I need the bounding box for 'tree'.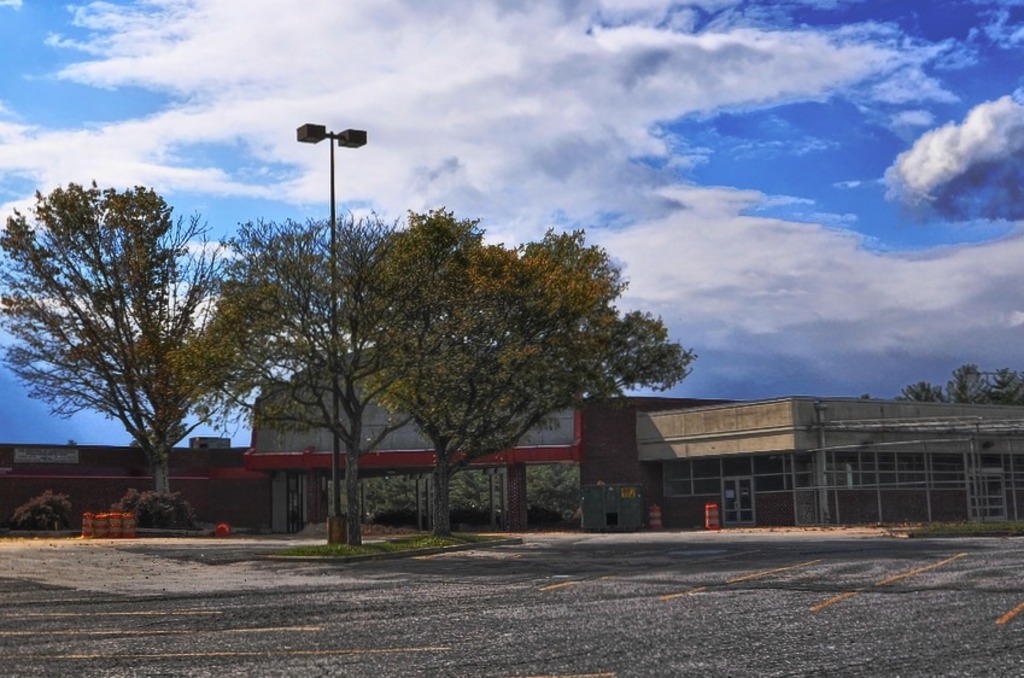
Here it is: crop(334, 203, 697, 536).
